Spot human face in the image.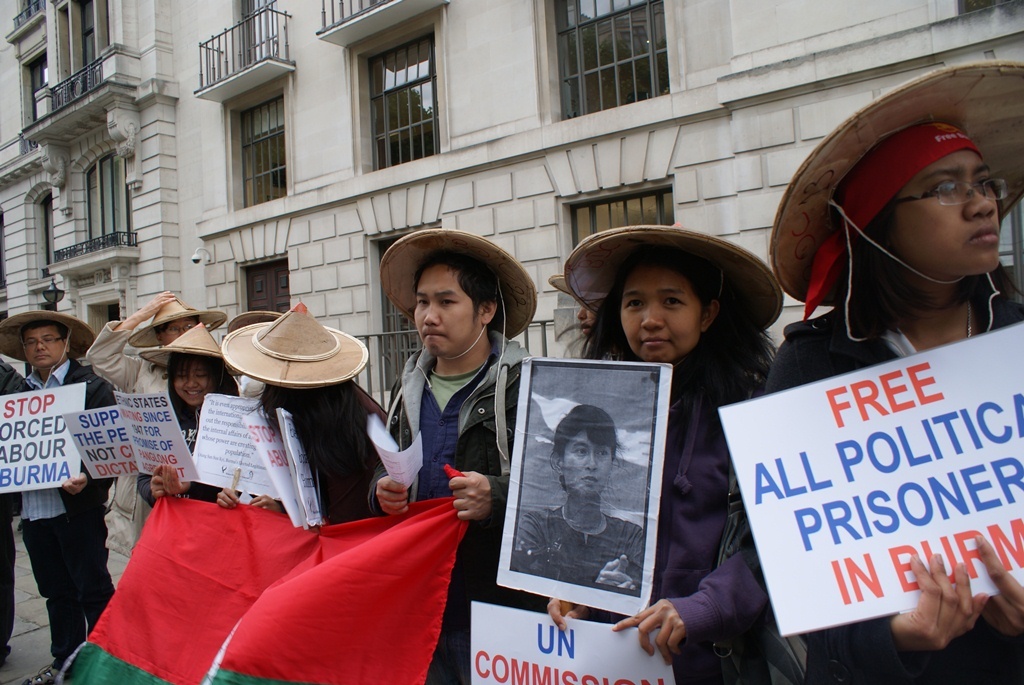
human face found at 888/149/1004/277.
